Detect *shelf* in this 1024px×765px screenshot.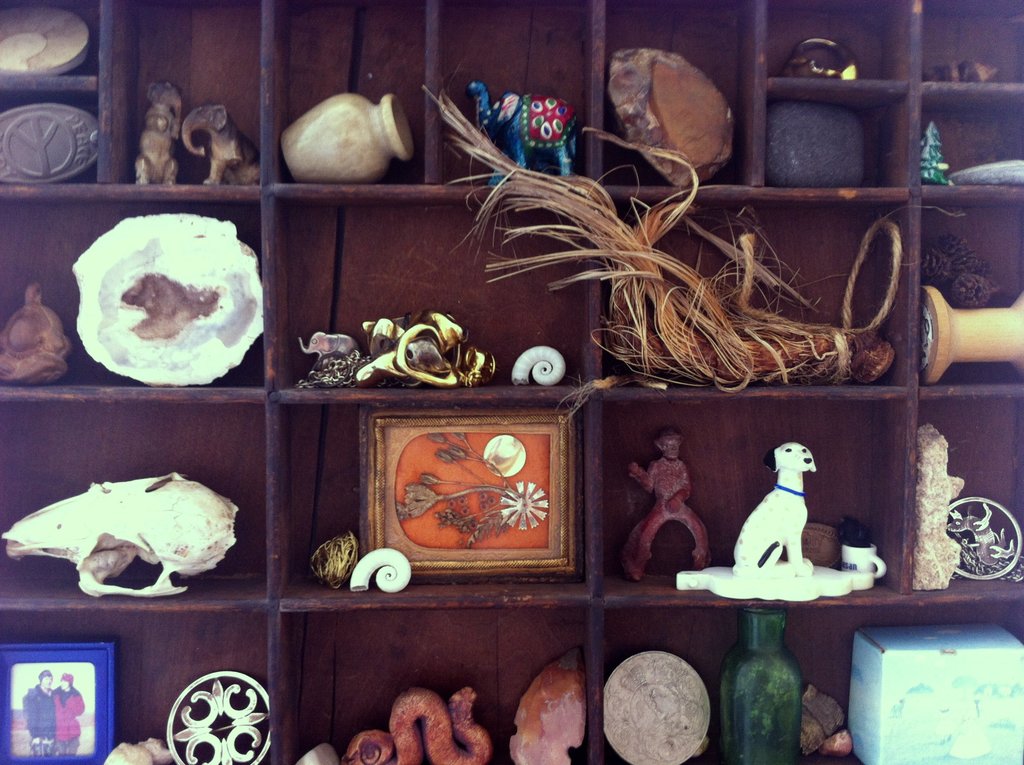
Detection: crop(288, 397, 605, 617).
